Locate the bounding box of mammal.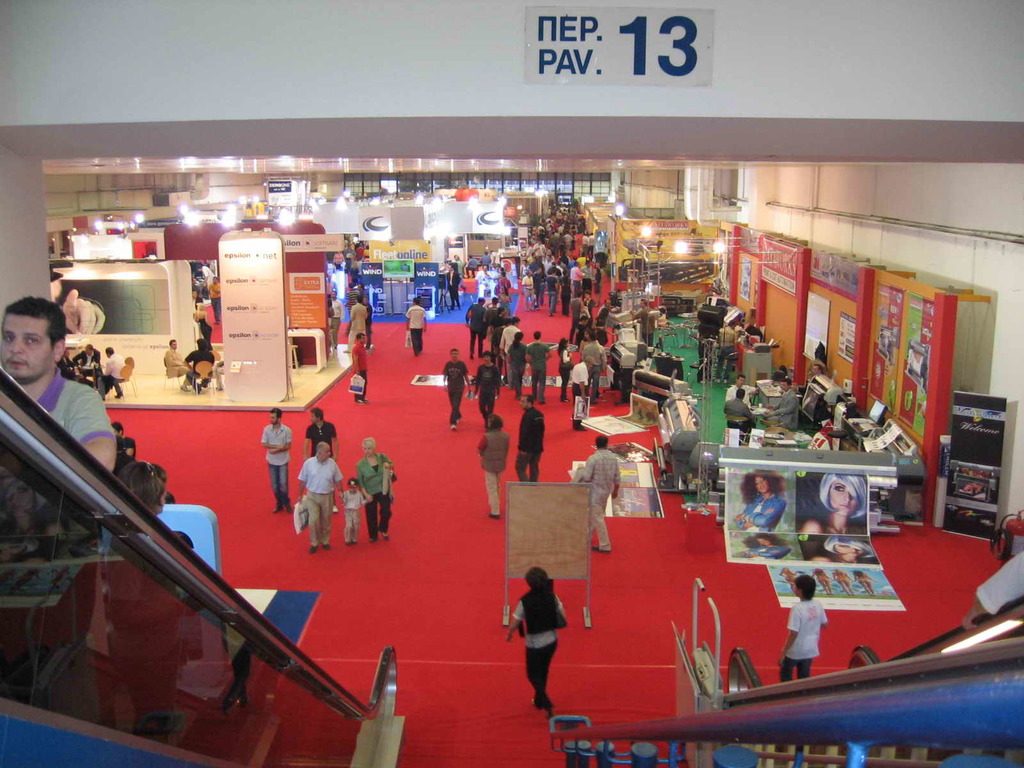
Bounding box: (left=0, top=292, right=118, bottom=474).
